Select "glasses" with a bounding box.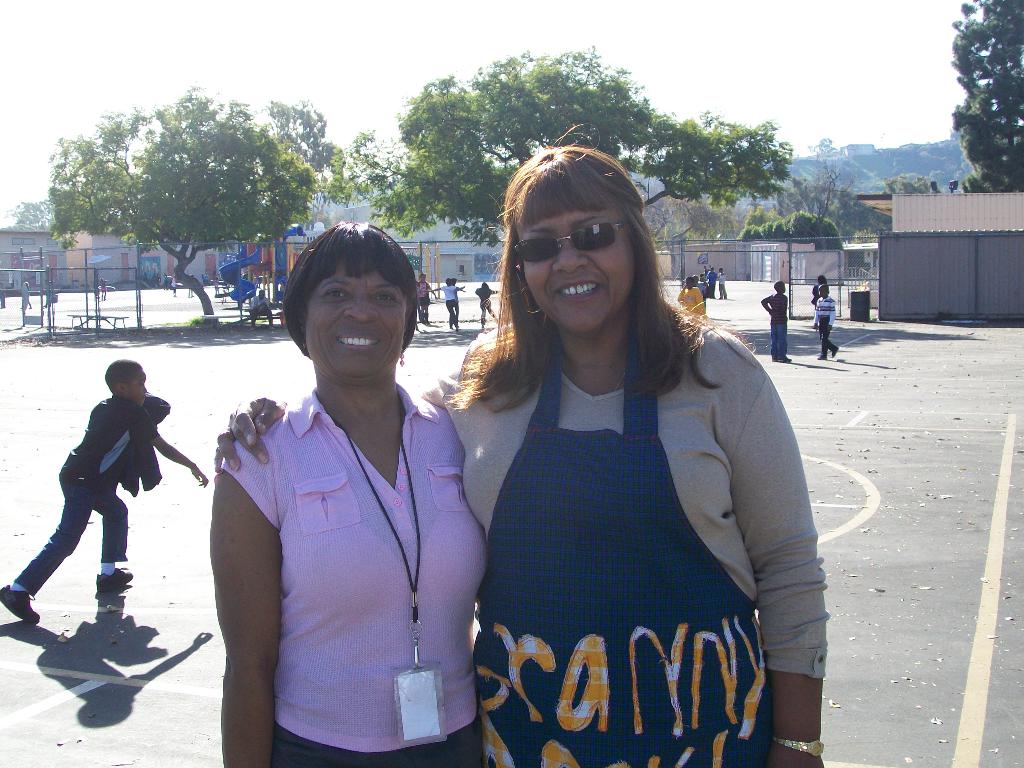
(504,218,641,272).
